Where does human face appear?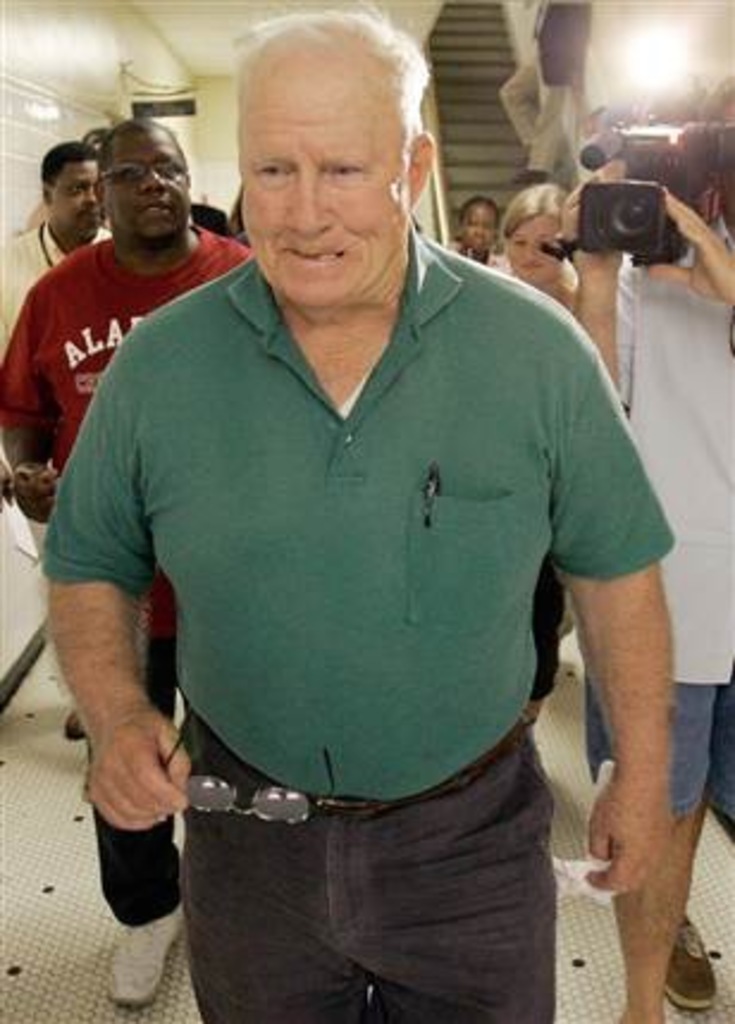
Appears at box=[229, 33, 418, 315].
